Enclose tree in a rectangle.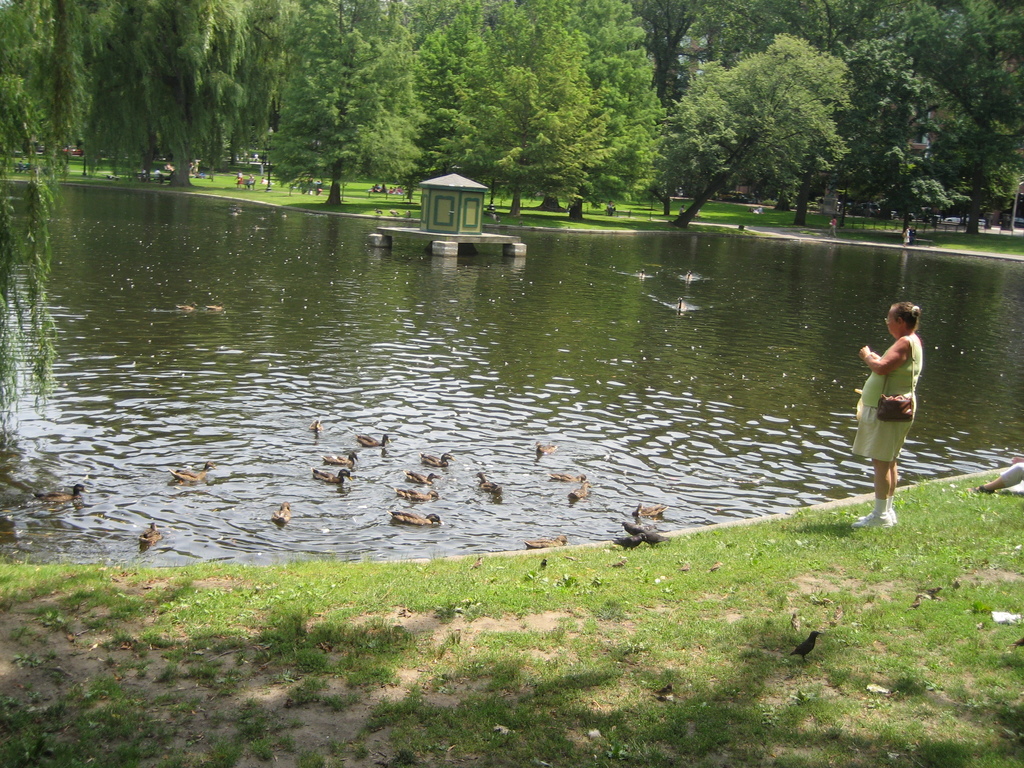
l=1, t=3, r=65, b=422.
